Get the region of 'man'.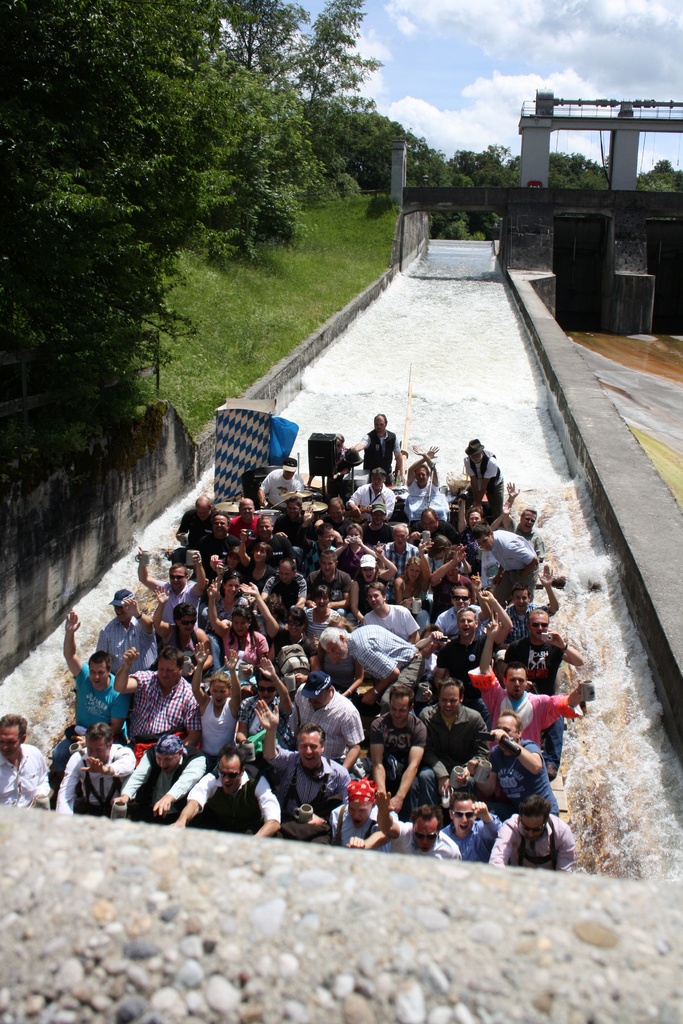
crop(174, 495, 226, 548).
